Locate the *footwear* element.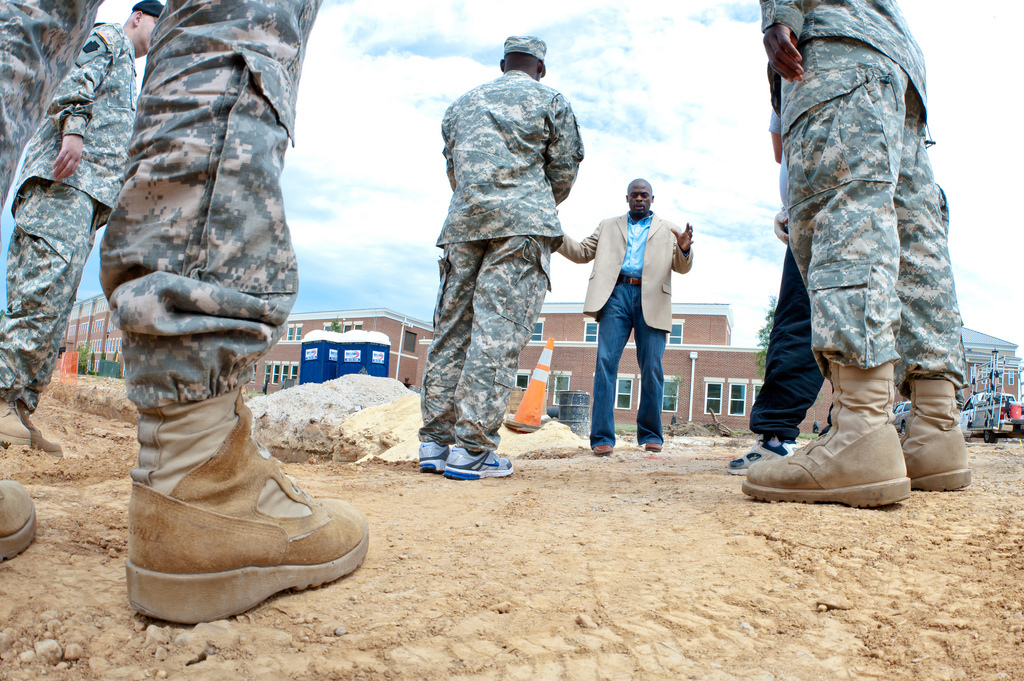
Element bbox: 445:444:516:478.
